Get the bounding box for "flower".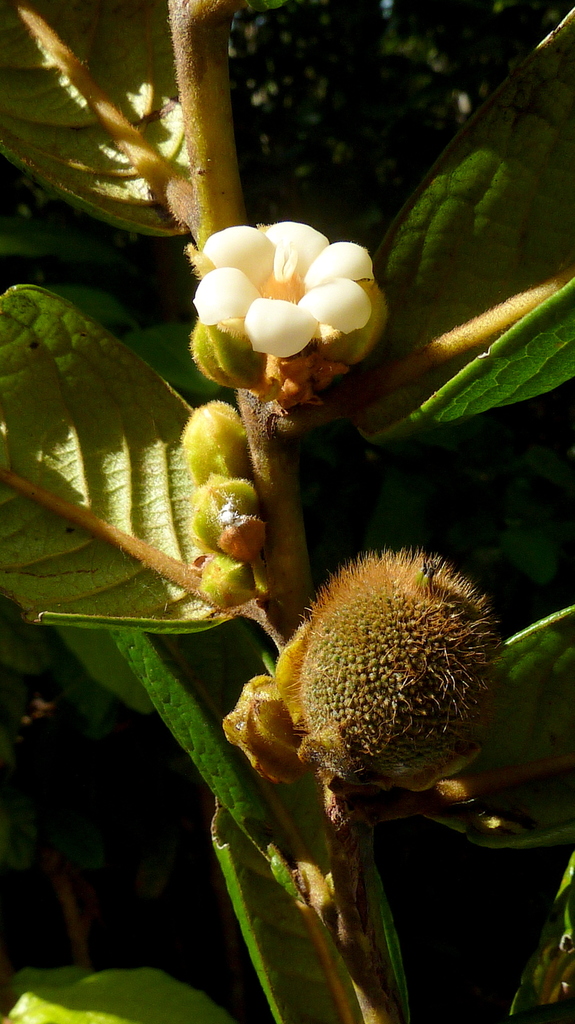
x1=222 y1=672 x2=304 y2=784.
